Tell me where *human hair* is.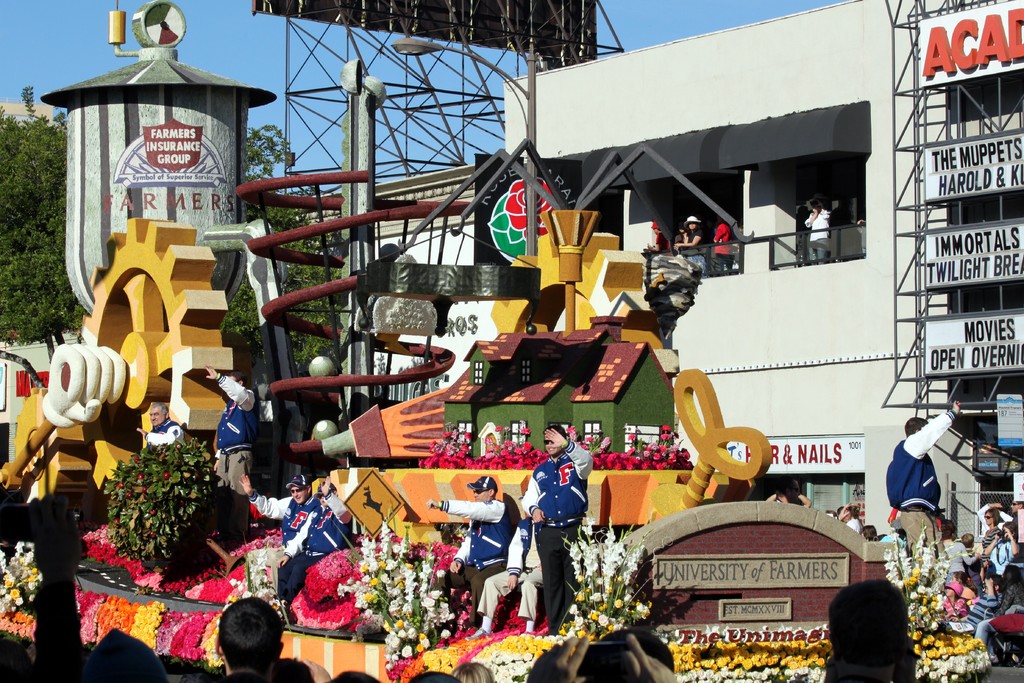
*human hair* is at box=[942, 518, 956, 541].
